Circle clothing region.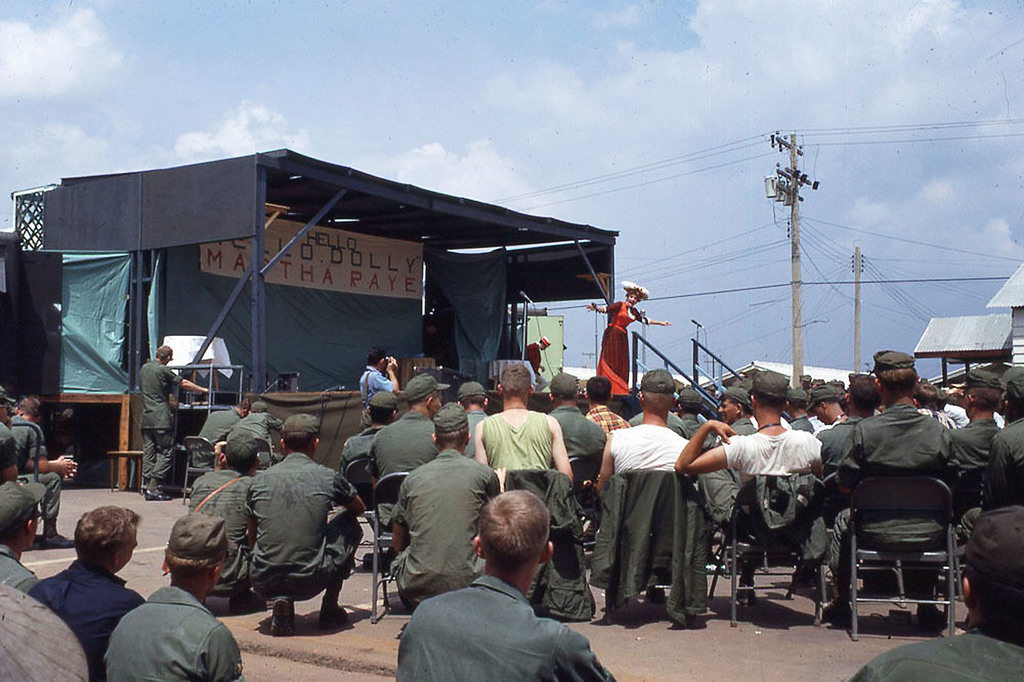
Region: 466,409,555,470.
